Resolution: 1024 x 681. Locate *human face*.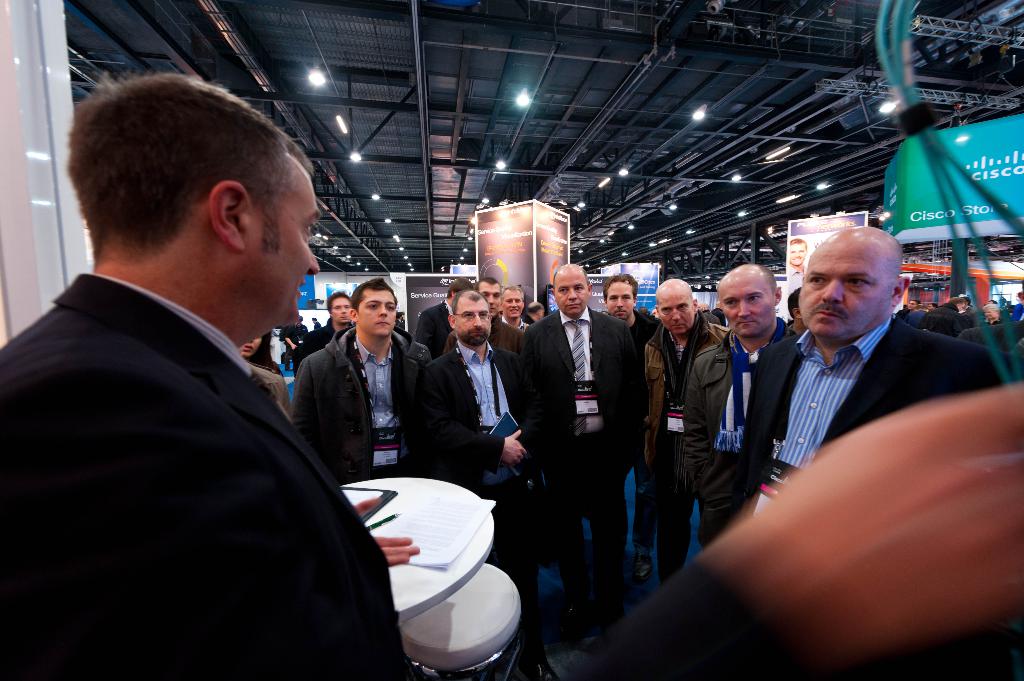
box=[450, 294, 488, 347].
